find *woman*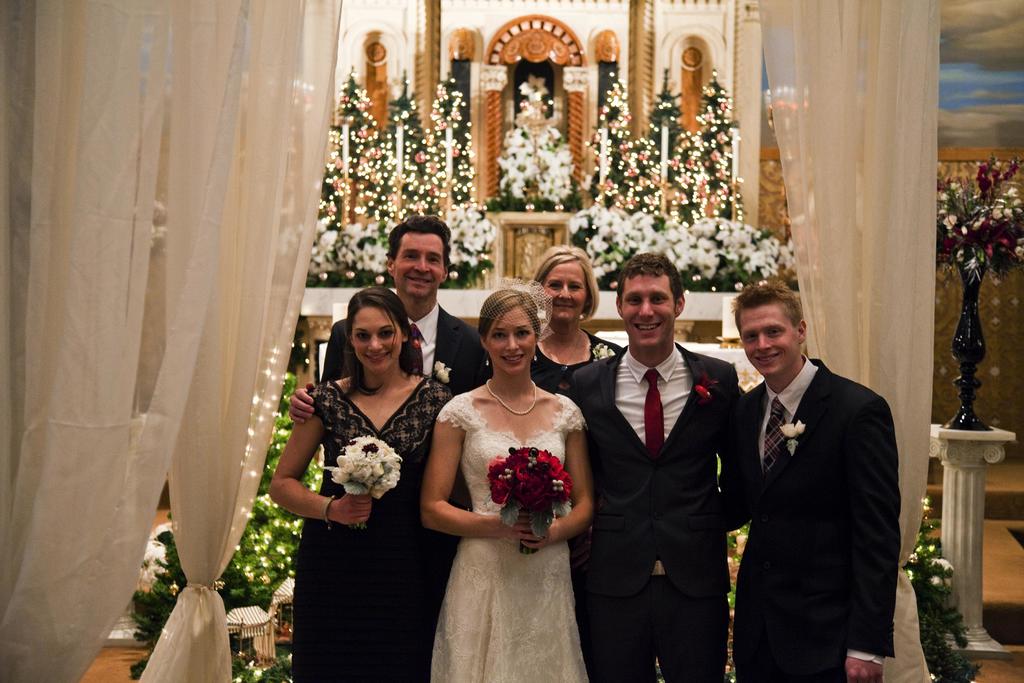
[x1=268, y1=287, x2=461, y2=682]
